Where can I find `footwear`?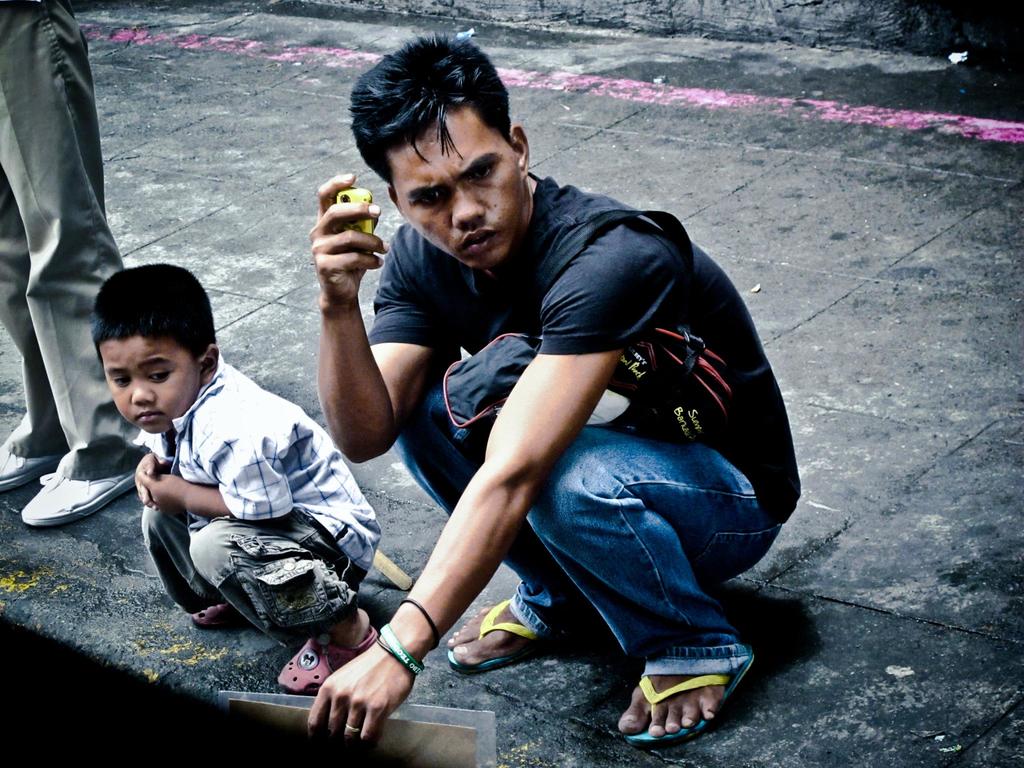
You can find it at crop(452, 594, 560, 672).
